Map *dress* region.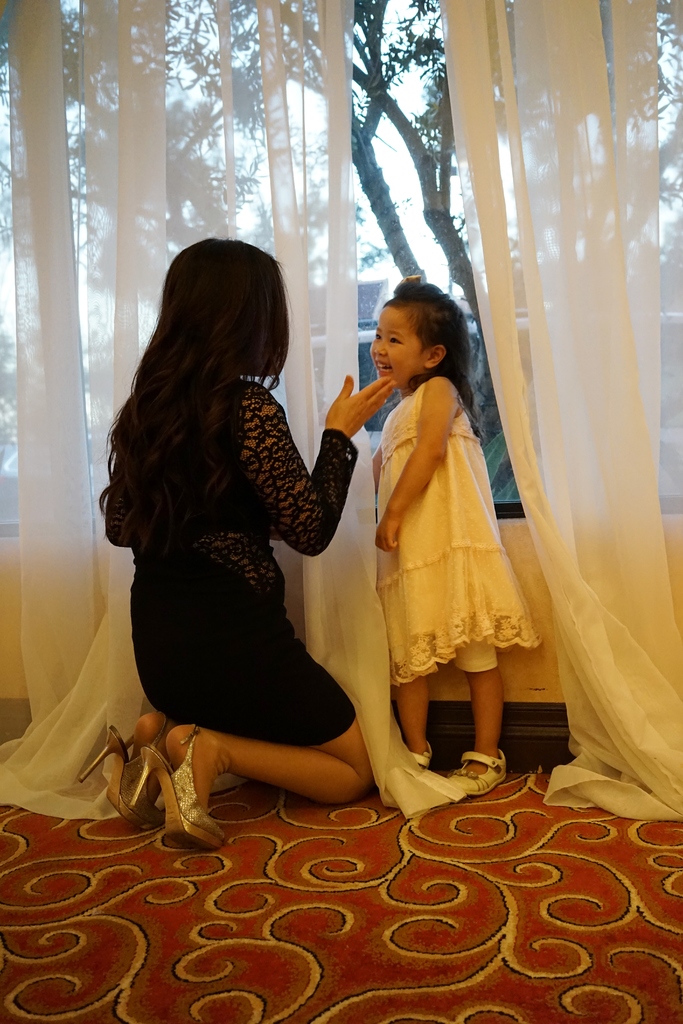
Mapped to (left=374, top=378, right=541, bottom=686).
